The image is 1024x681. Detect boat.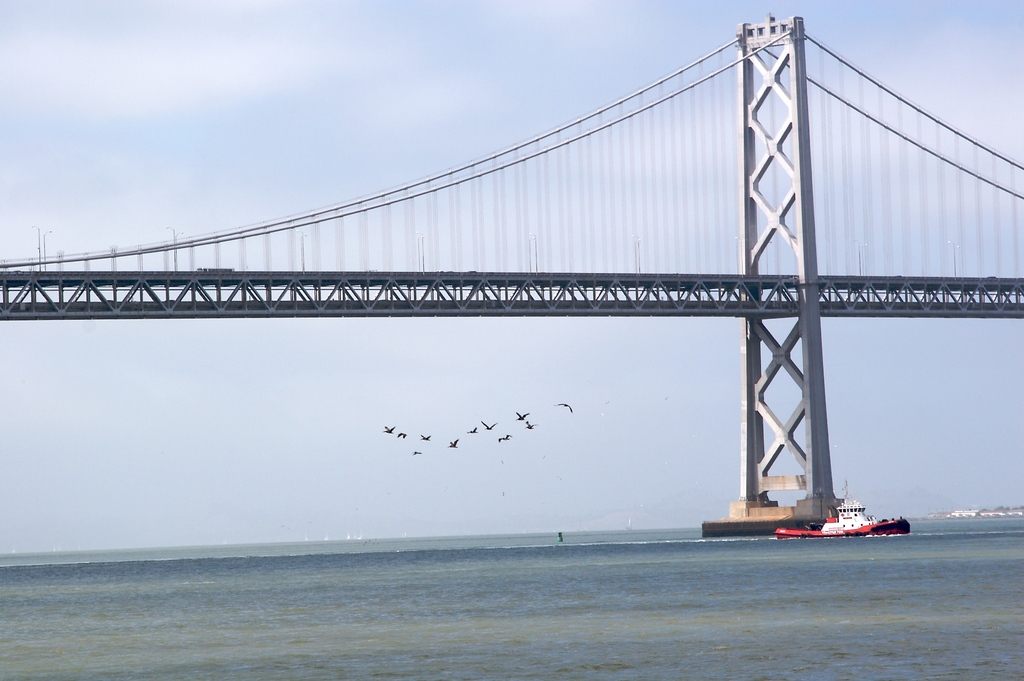
Detection: pyautogui.locateOnScreen(756, 486, 906, 546).
